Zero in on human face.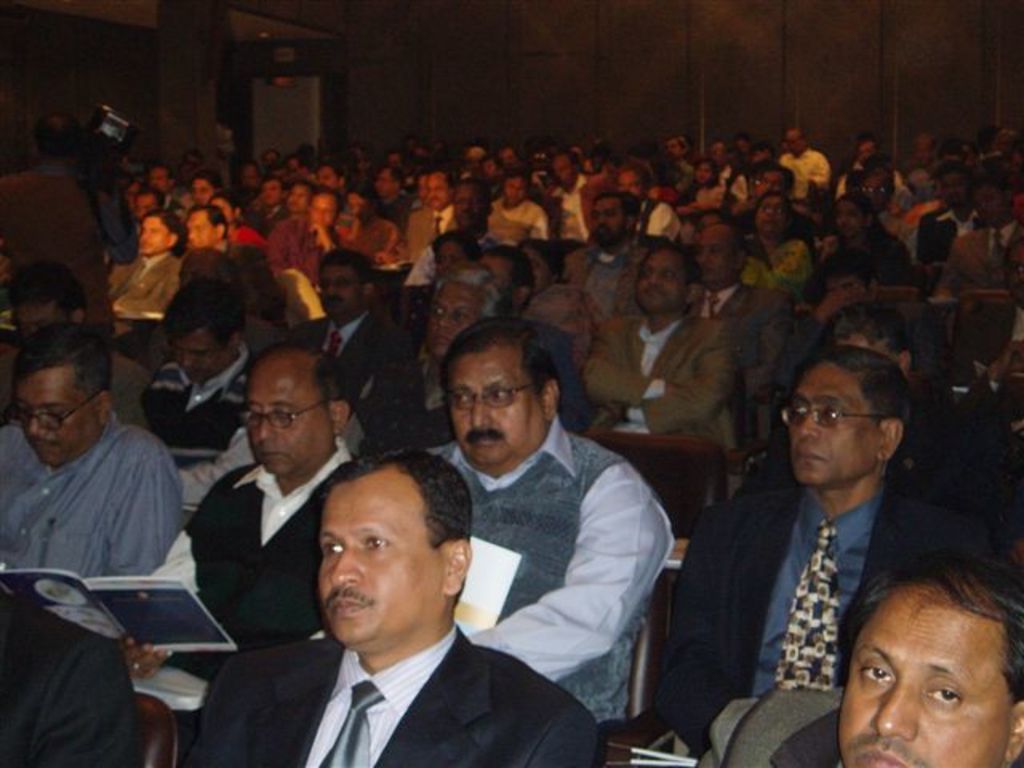
Zeroed in: locate(13, 296, 72, 334).
